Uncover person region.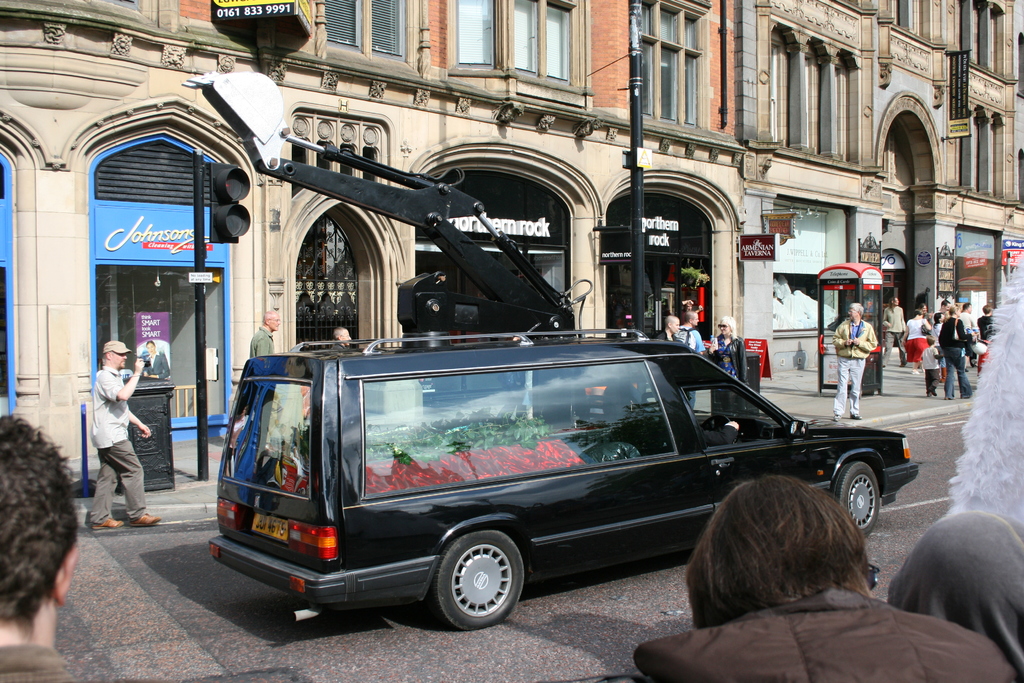
Uncovered: l=881, t=297, r=906, b=366.
